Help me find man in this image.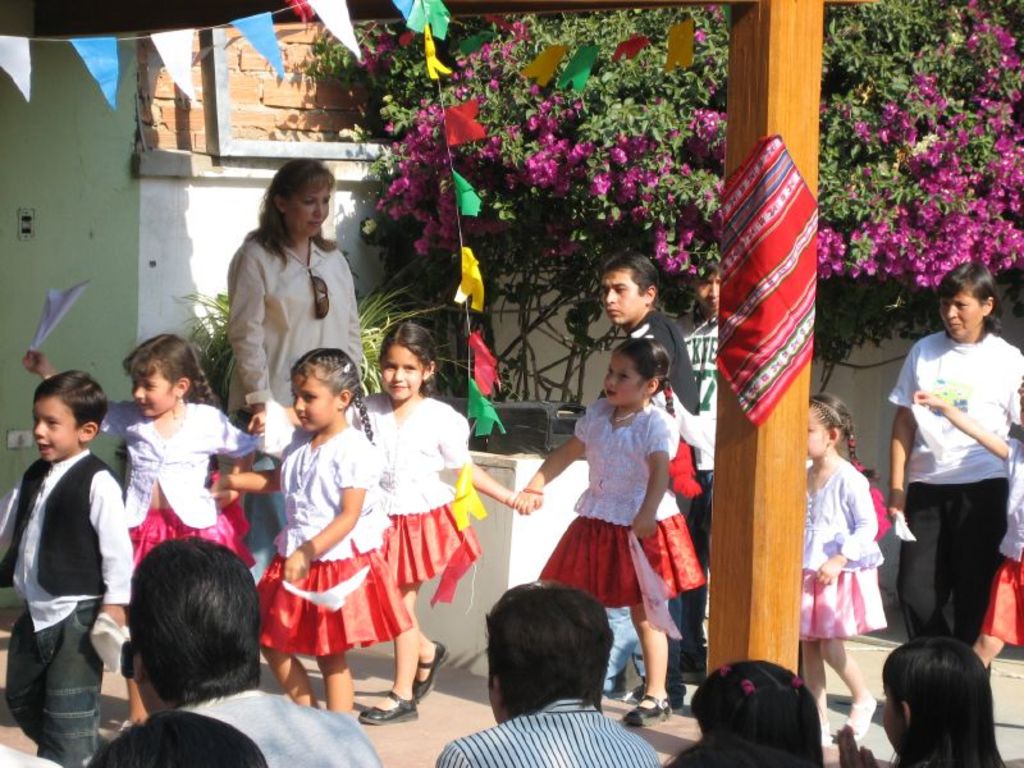
Found it: [x1=666, y1=255, x2=727, y2=673].
